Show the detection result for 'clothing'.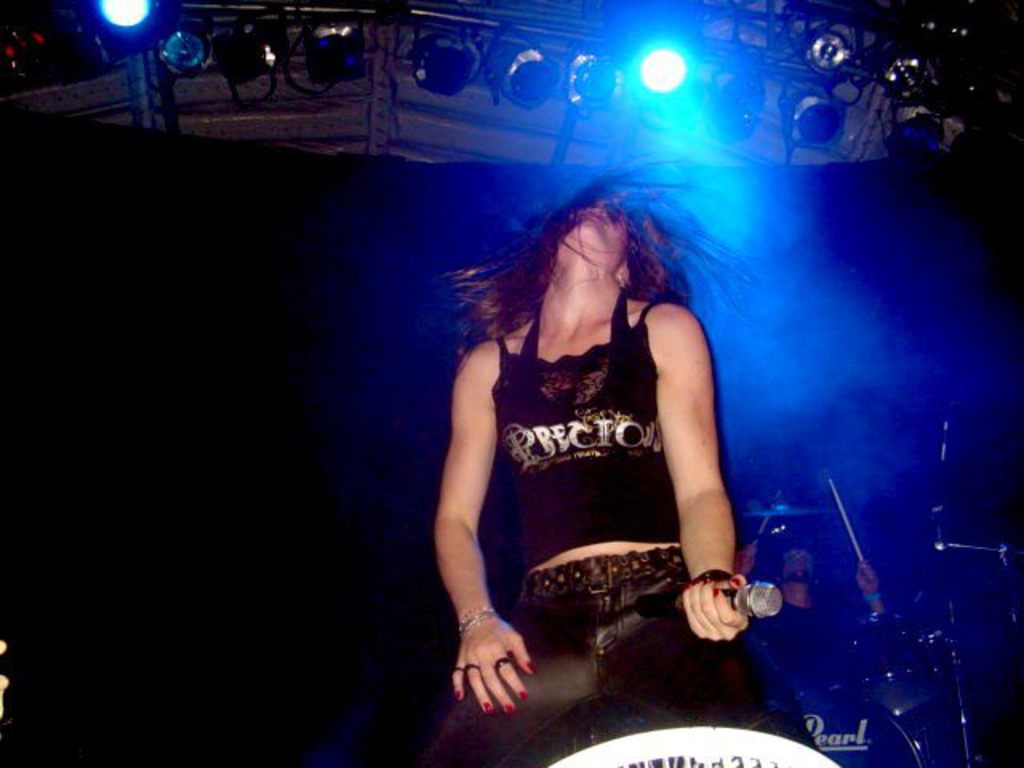
region(494, 294, 683, 570).
